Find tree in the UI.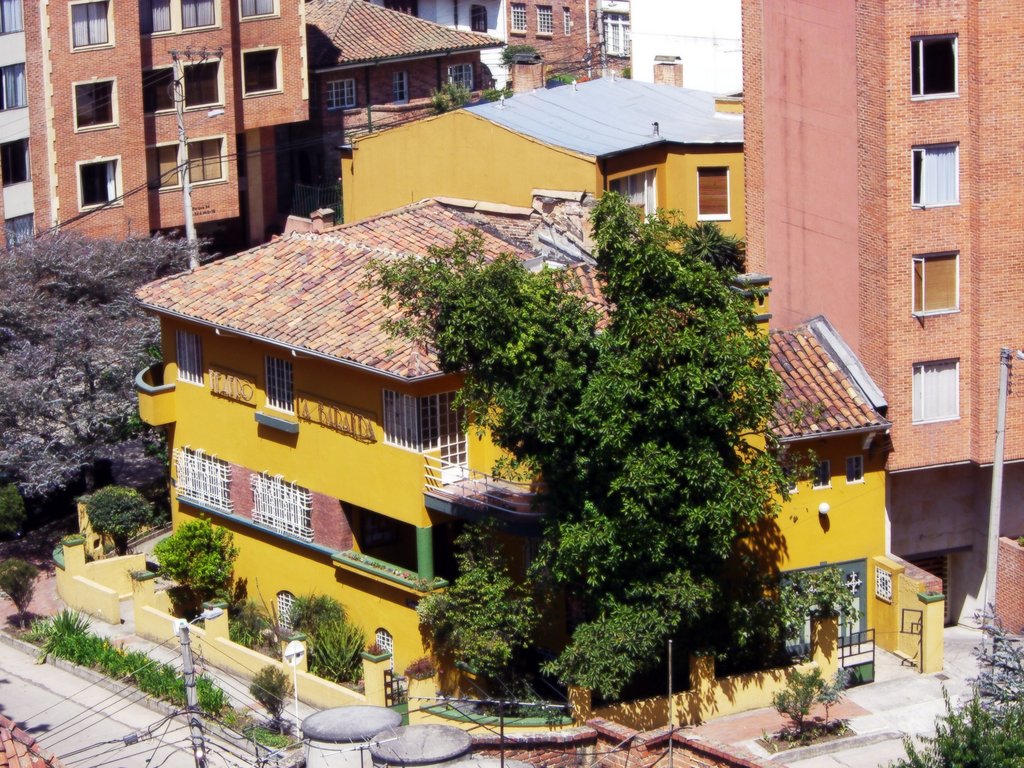
UI element at 156/521/234/600.
